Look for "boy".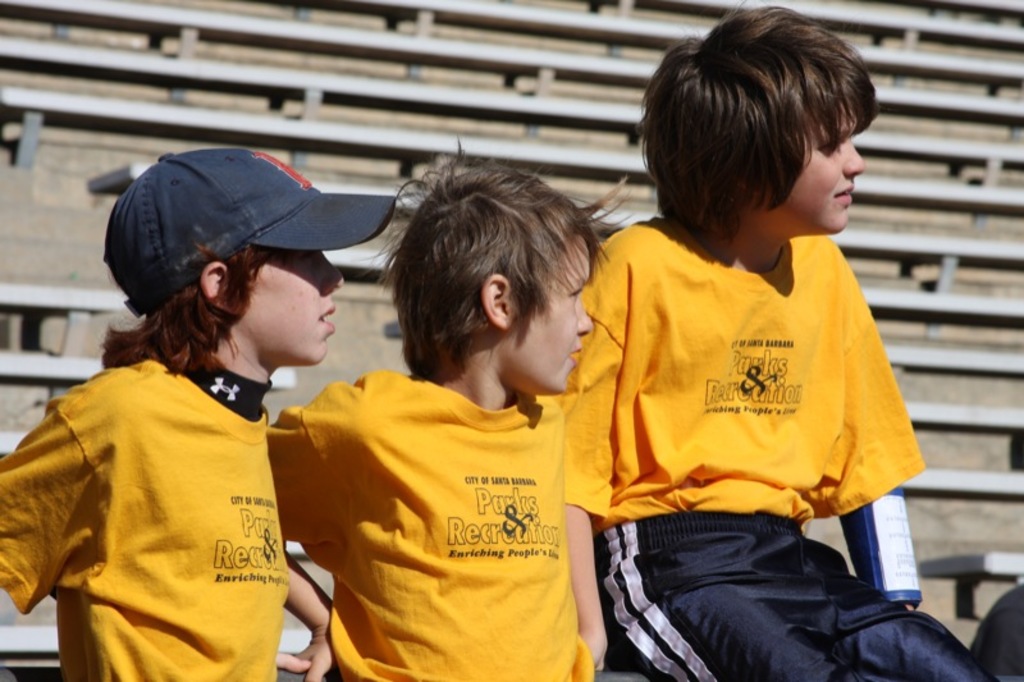
Found: bbox(554, 0, 998, 681).
